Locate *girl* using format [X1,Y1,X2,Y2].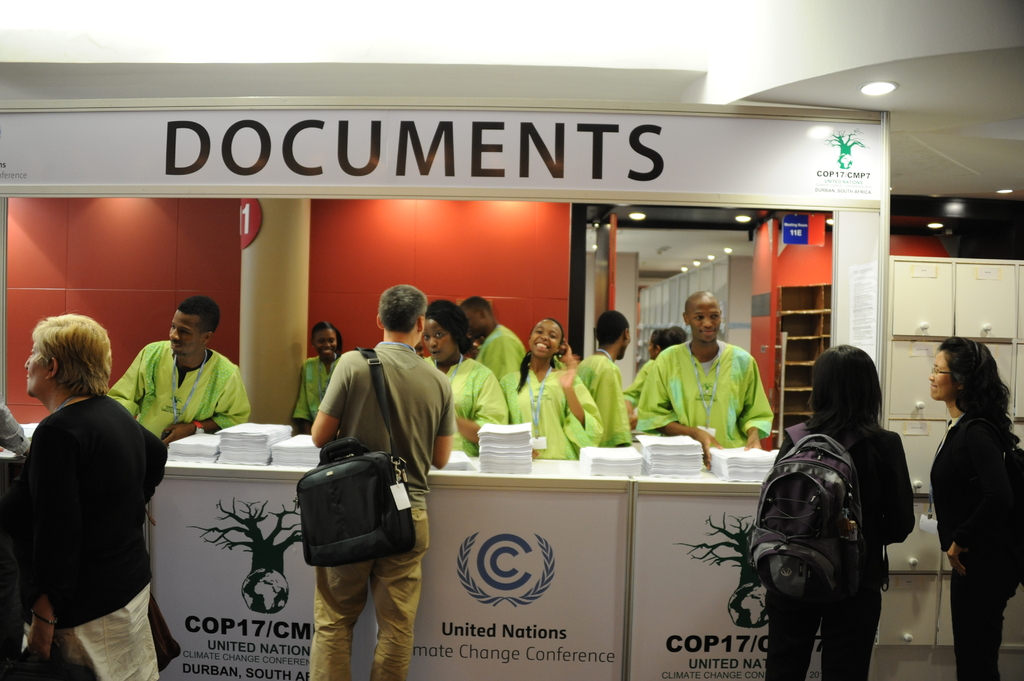
[506,321,595,463].
